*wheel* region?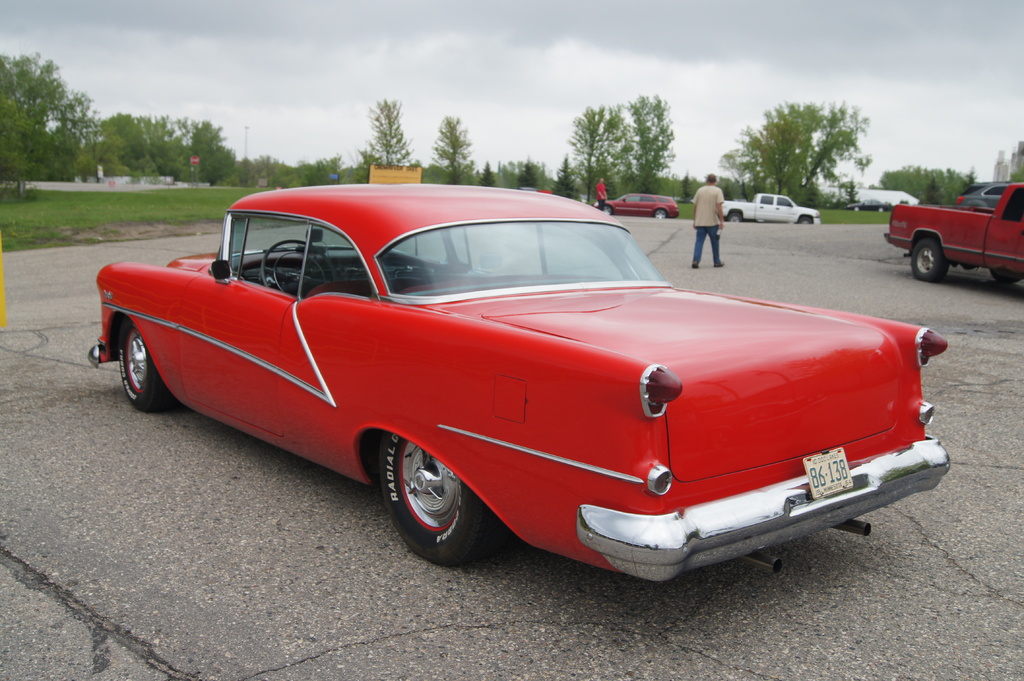
261, 241, 335, 293
